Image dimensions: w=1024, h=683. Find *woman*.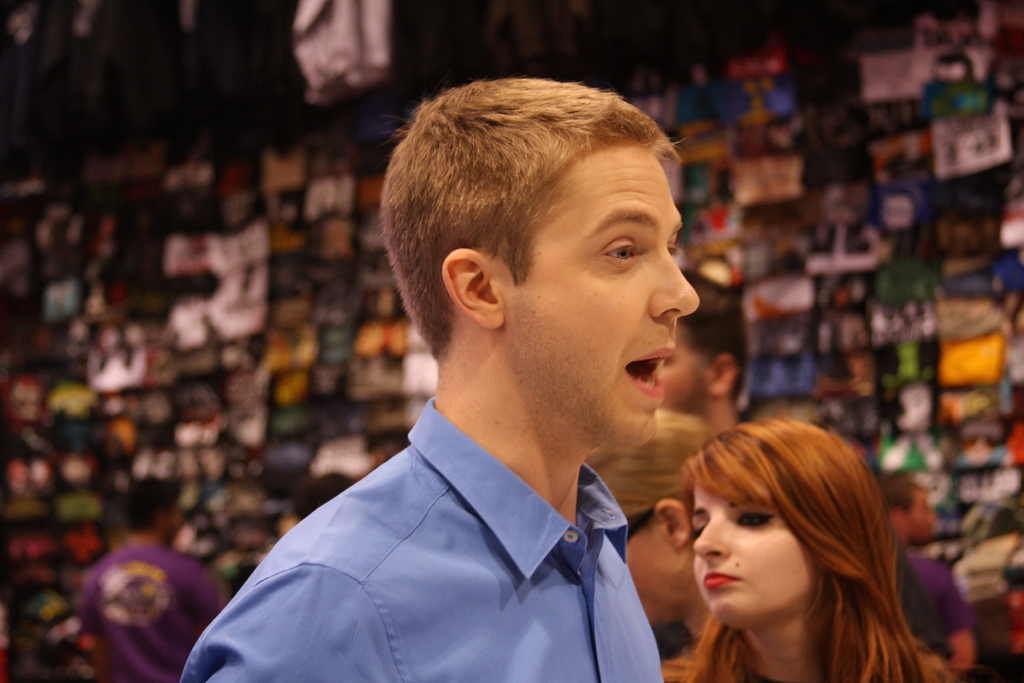
[637,396,924,682].
